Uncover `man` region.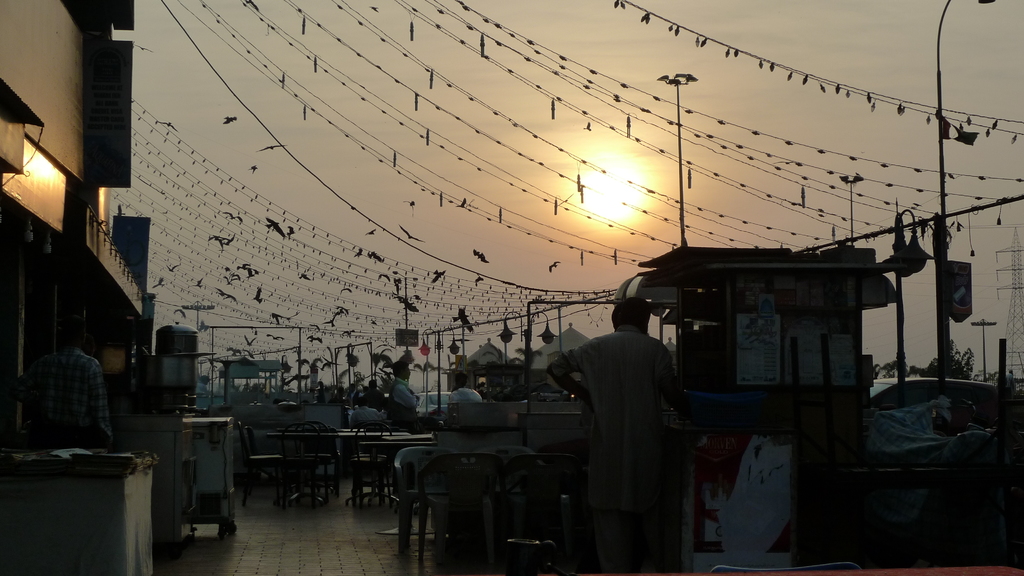
Uncovered: l=360, t=379, r=384, b=410.
